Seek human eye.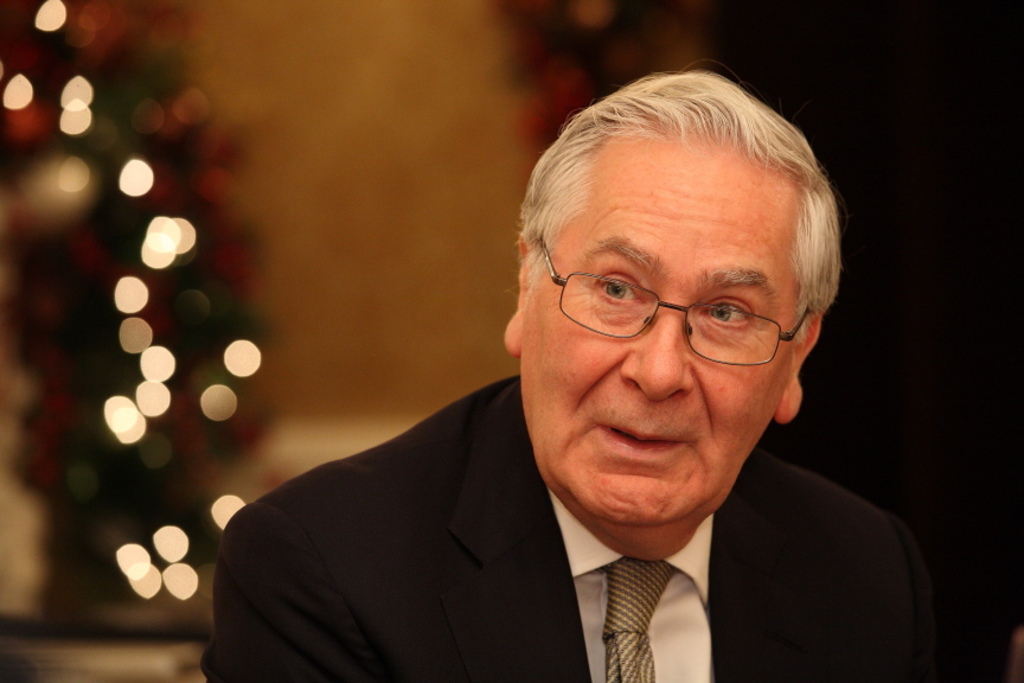
crop(593, 272, 642, 306).
